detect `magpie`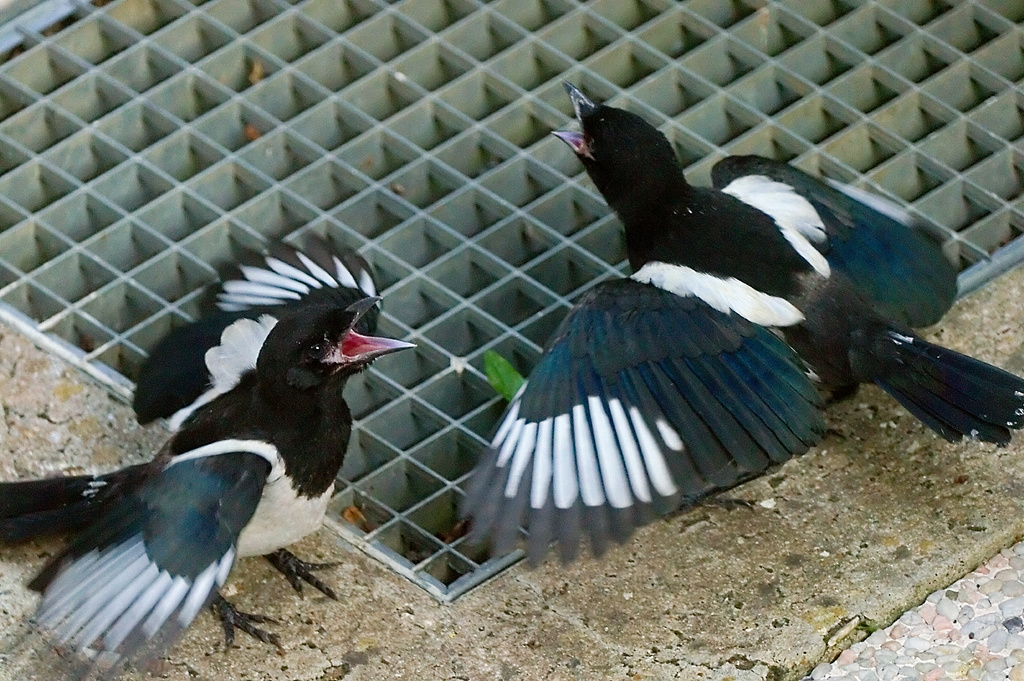
(x1=457, y1=80, x2=1023, y2=572)
